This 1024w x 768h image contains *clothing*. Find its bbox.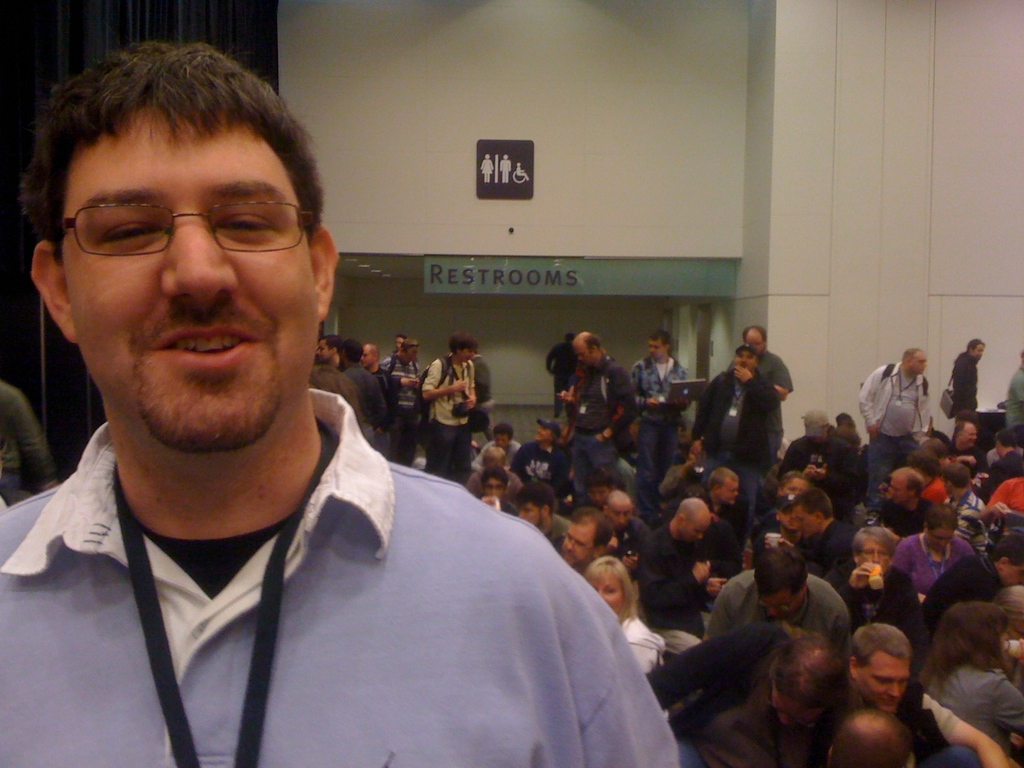
[x1=561, y1=351, x2=622, y2=499].
